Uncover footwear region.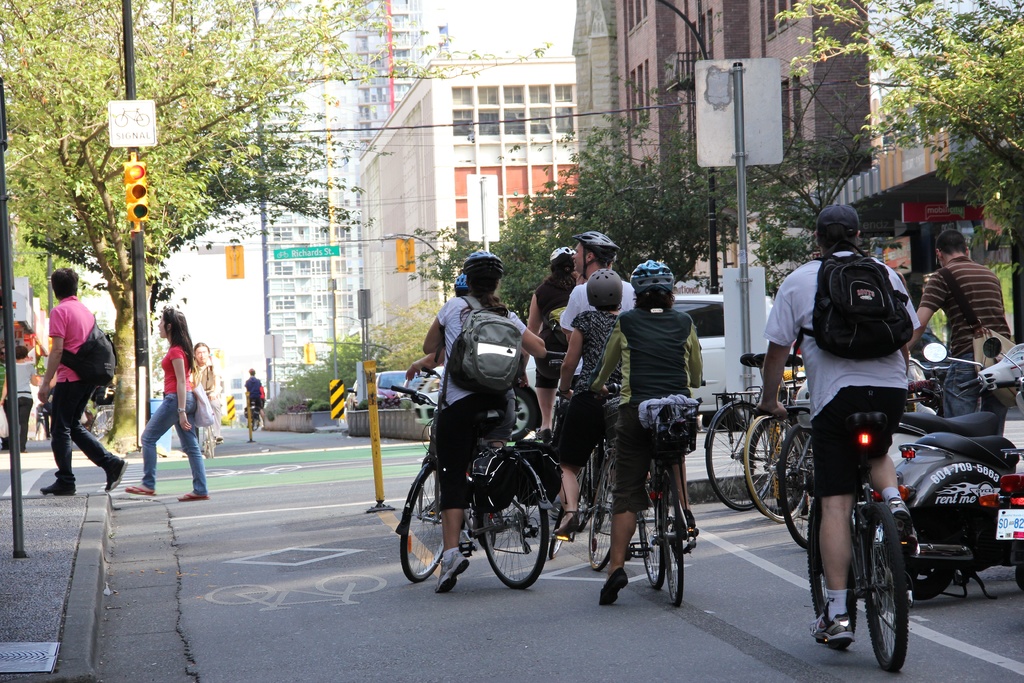
Uncovered: rect(173, 488, 212, 503).
